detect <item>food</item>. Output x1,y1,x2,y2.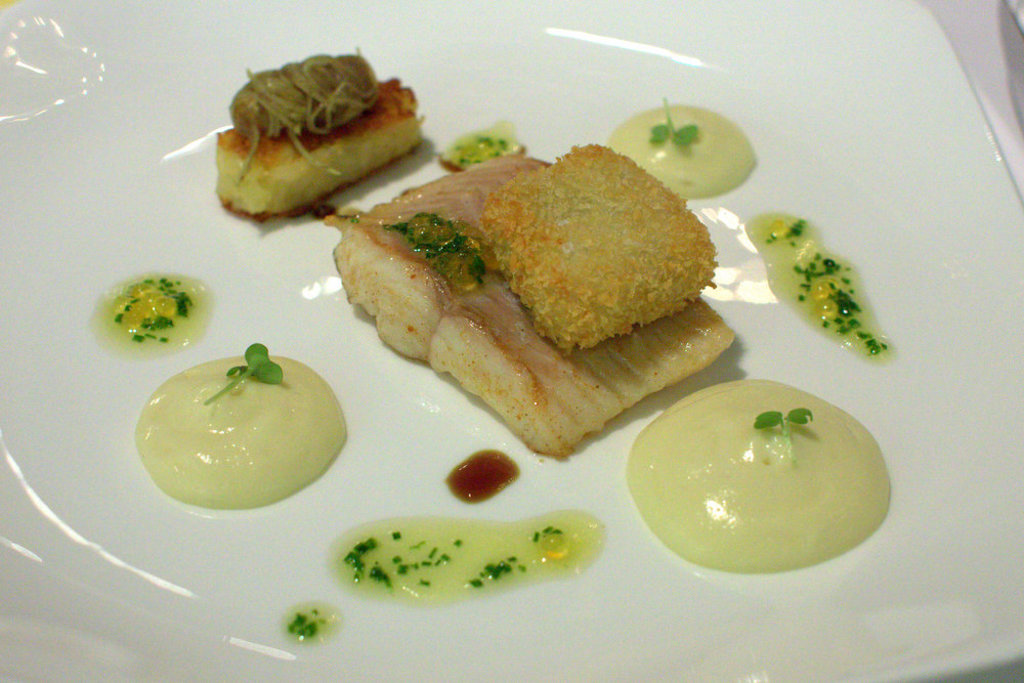
323,147,743,458.
